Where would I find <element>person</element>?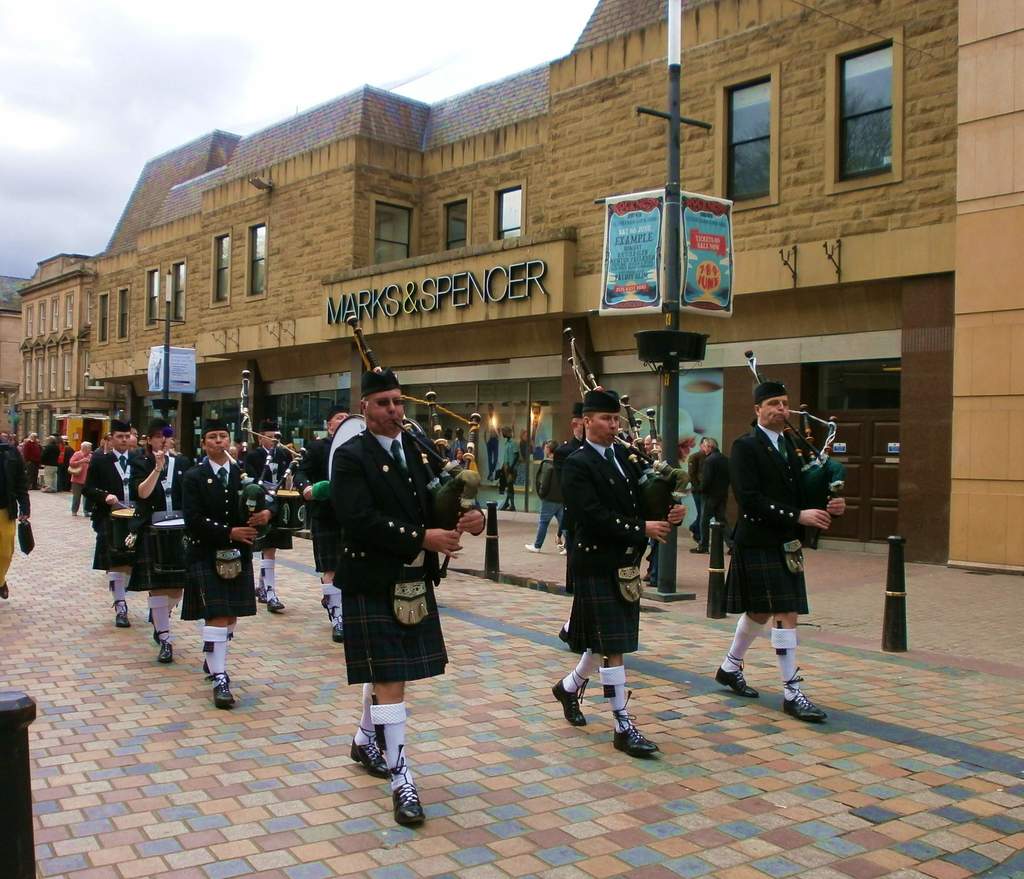
At bbox(27, 432, 42, 489).
